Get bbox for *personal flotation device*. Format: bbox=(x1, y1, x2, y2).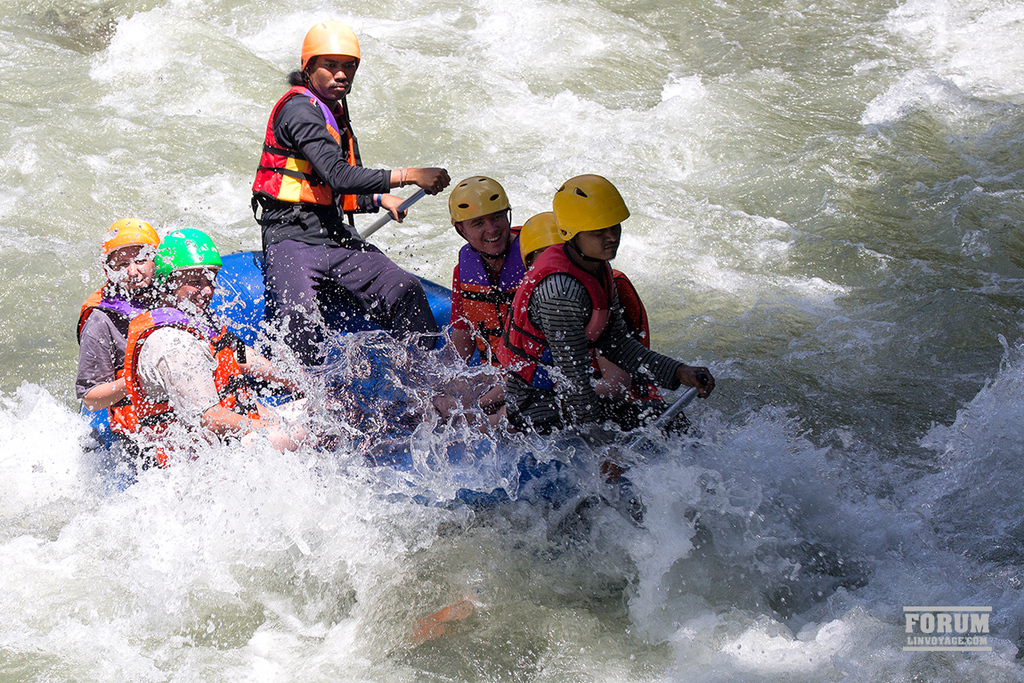
bbox=(248, 77, 360, 230).
